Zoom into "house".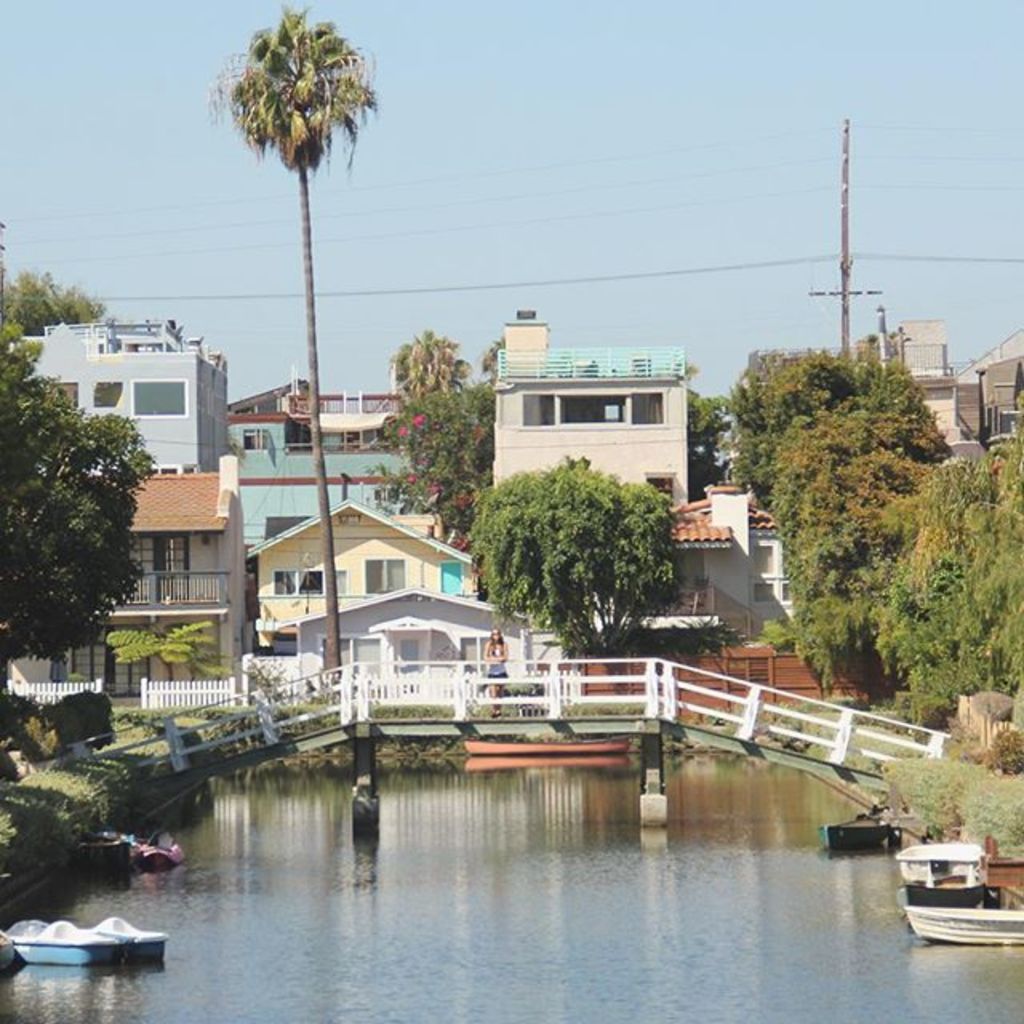
Zoom target: detection(246, 365, 474, 530).
